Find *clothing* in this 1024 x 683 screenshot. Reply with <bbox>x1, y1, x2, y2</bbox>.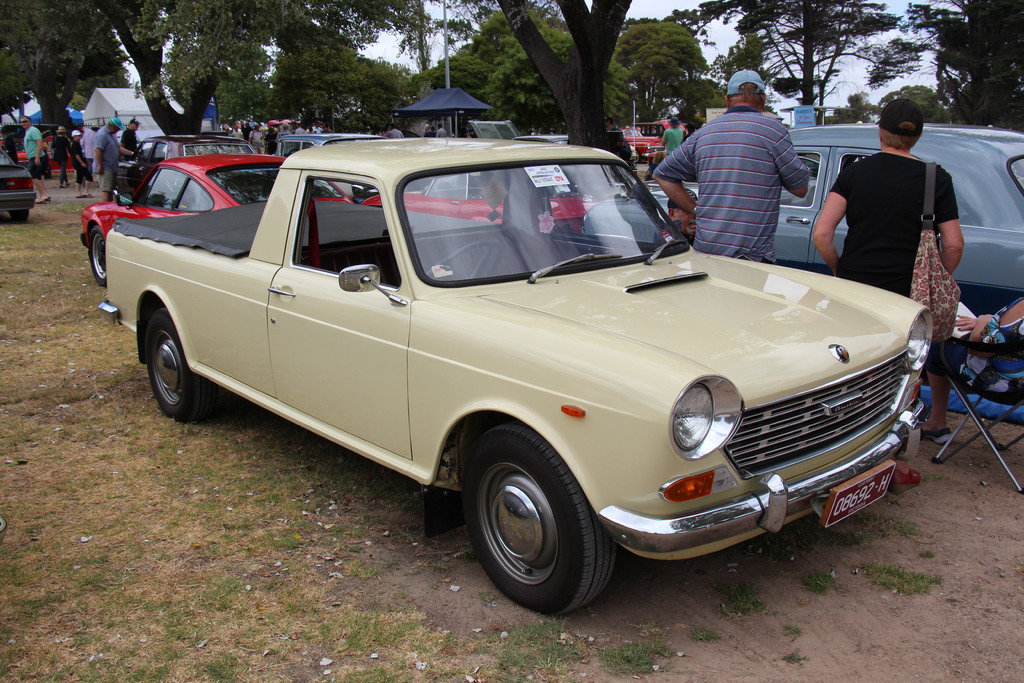
<bbox>312, 128, 321, 132</bbox>.
